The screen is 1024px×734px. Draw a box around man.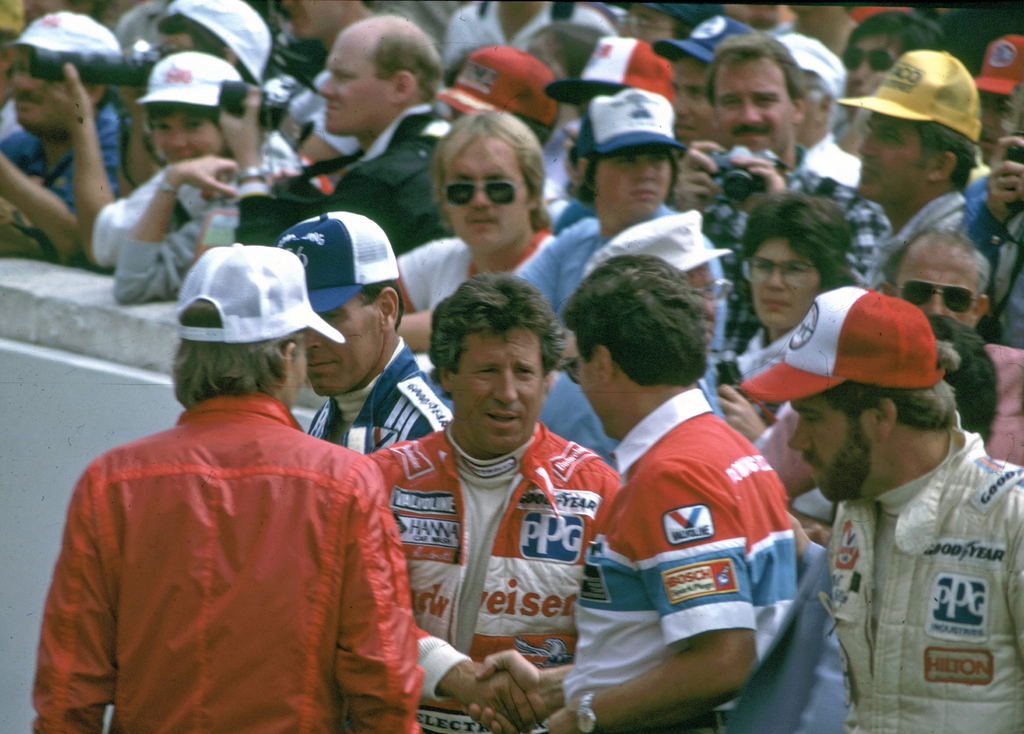
[left=369, top=269, right=621, bottom=733].
